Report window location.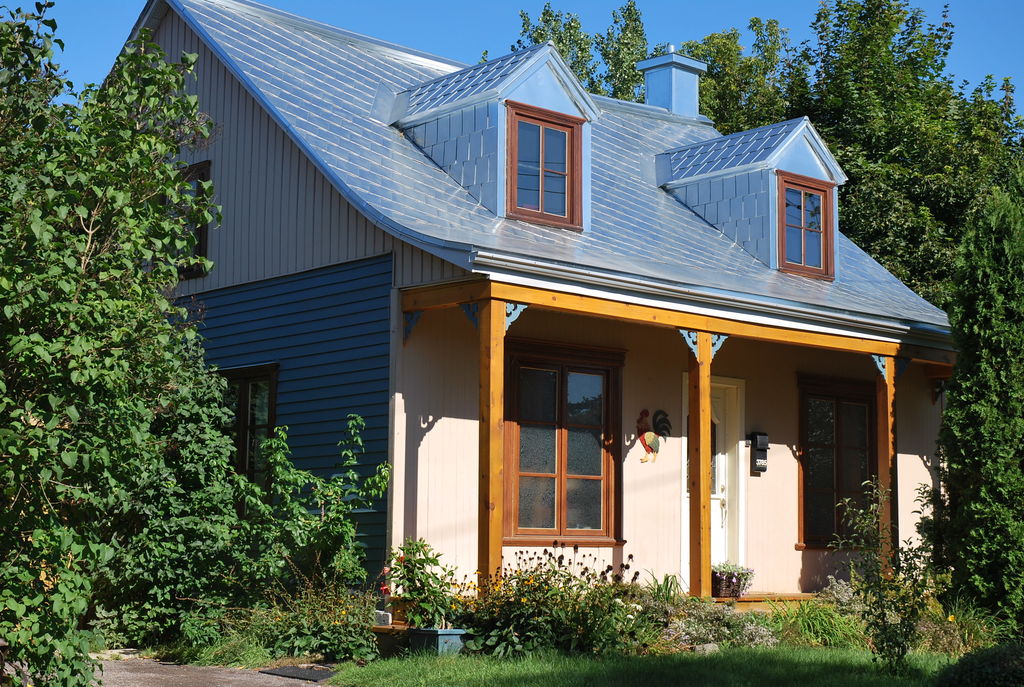
Report: <box>792,370,913,578</box>.
